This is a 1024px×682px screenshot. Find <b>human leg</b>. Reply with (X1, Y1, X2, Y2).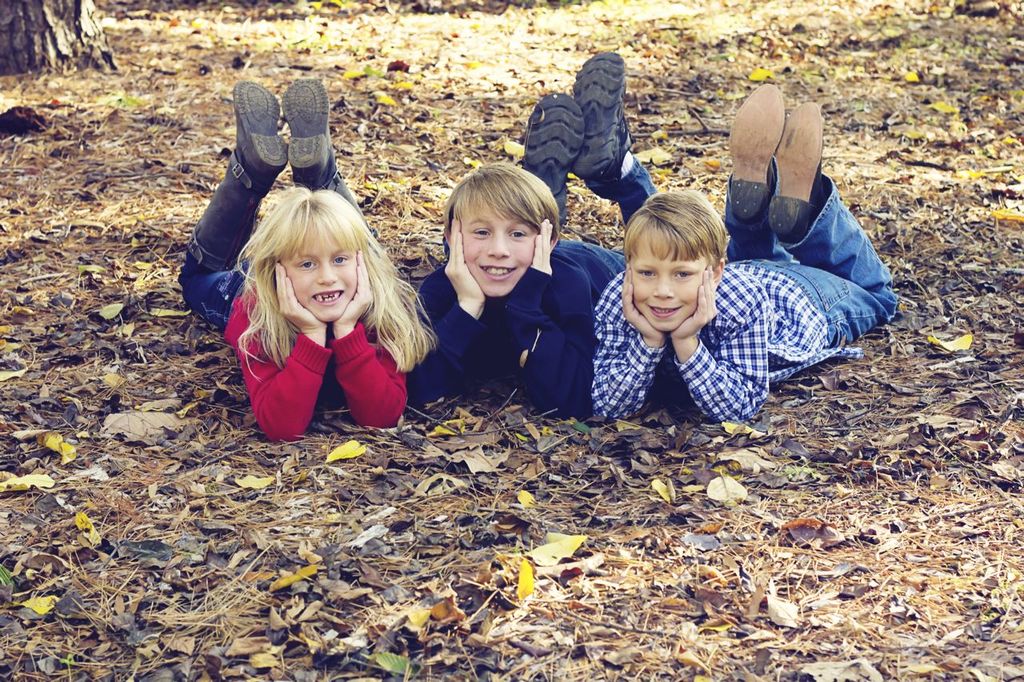
(728, 85, 789, 273).
